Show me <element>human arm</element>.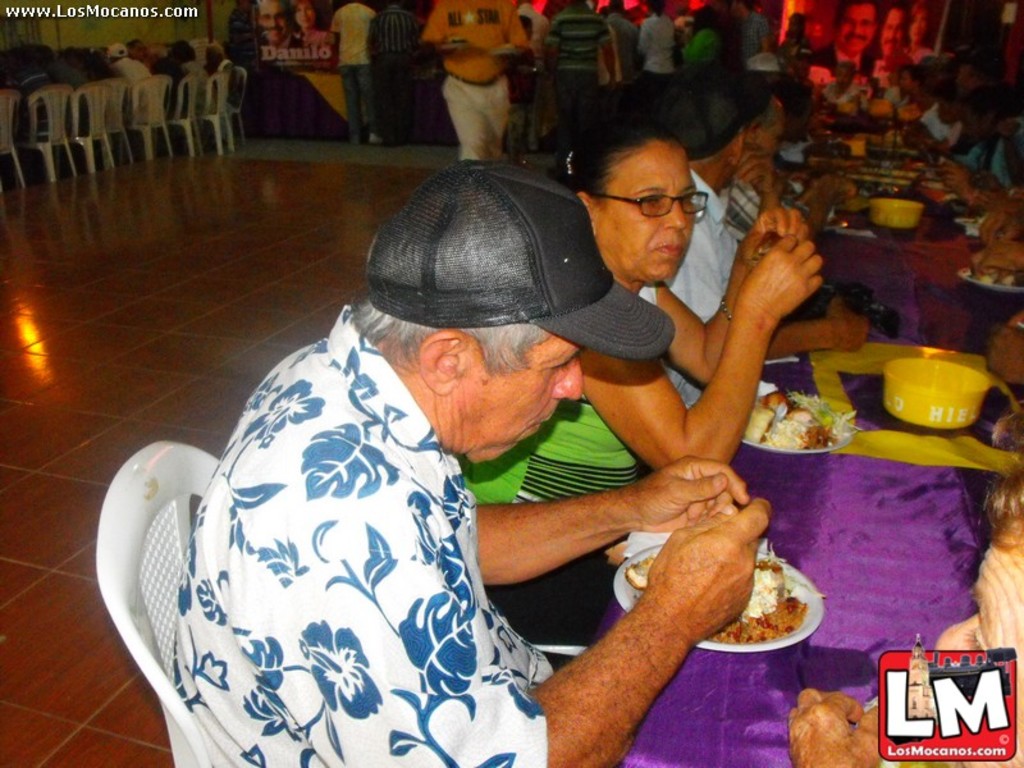
<element>human arm</element> is here: (977,302,1023,396).
